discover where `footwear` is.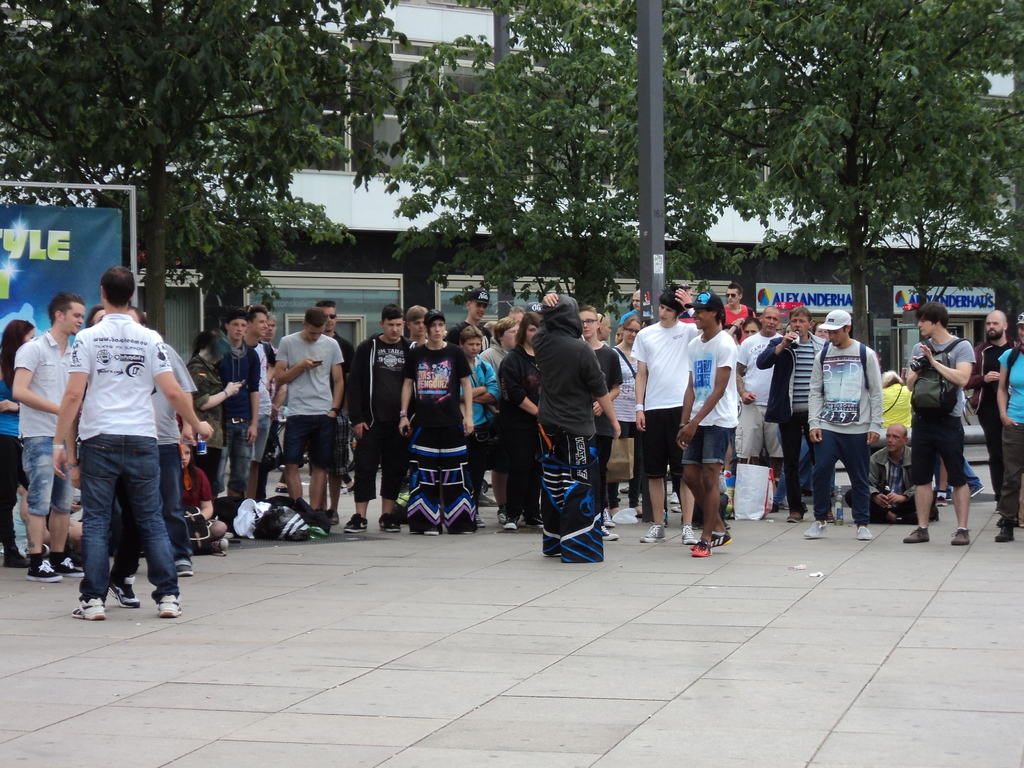
Discovered at left=157, top=595, right=183, bottom=614.
